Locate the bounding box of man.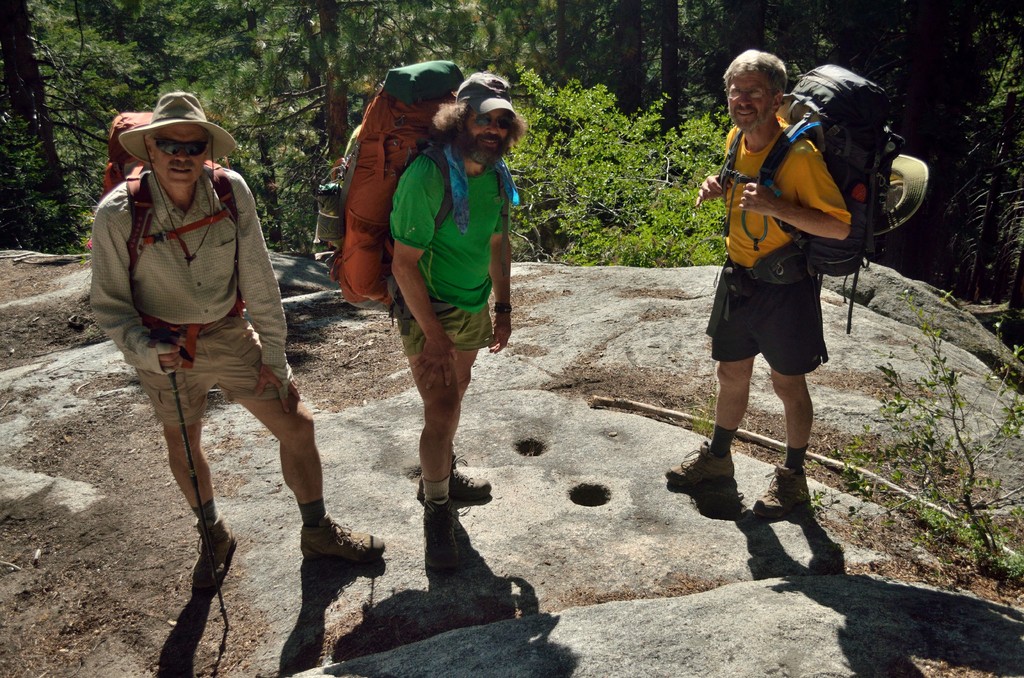
Bounding box: BBox(92, 88, 320, 605).
